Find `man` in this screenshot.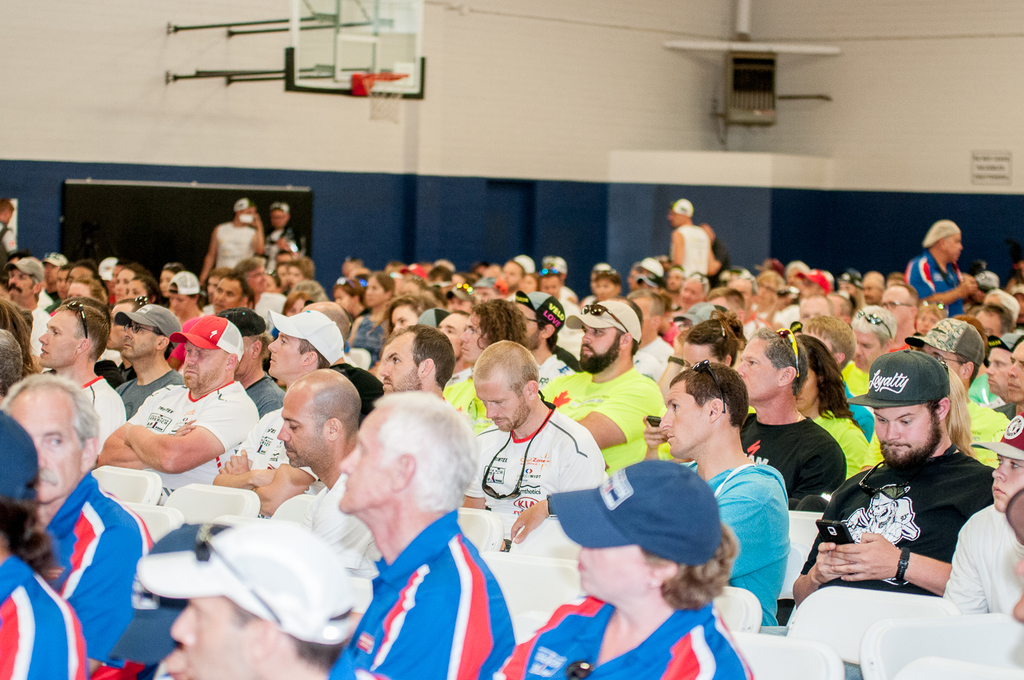
The bounding box for `man` is {"left": 881, "top": 285, "right": 915, "bottom": 339}.
